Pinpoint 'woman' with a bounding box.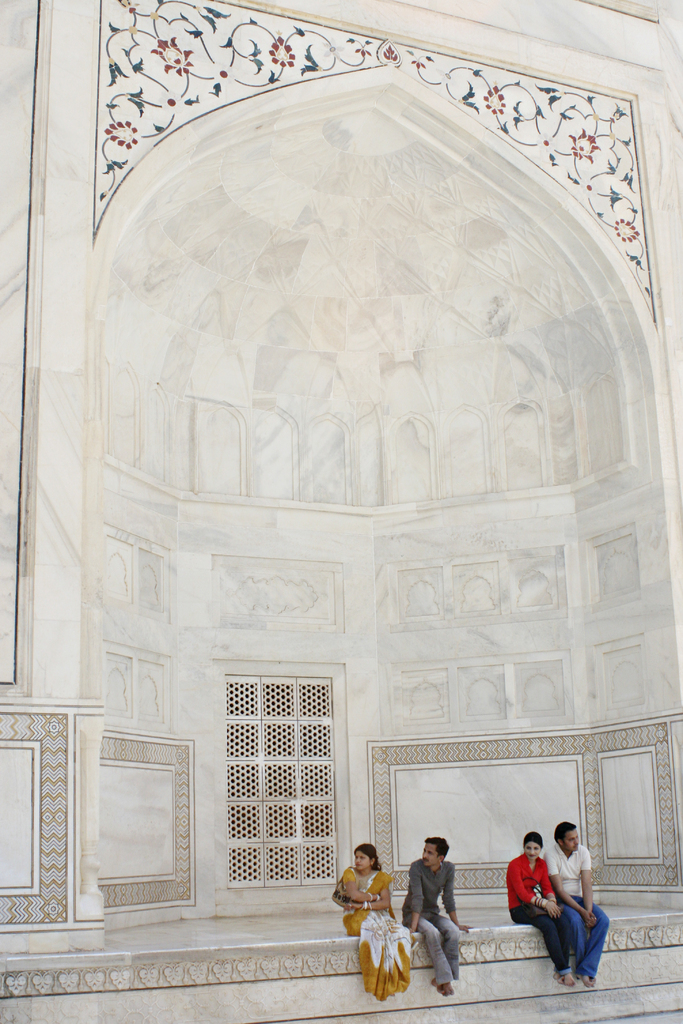
bbox=[337, 843, 416, 999].
